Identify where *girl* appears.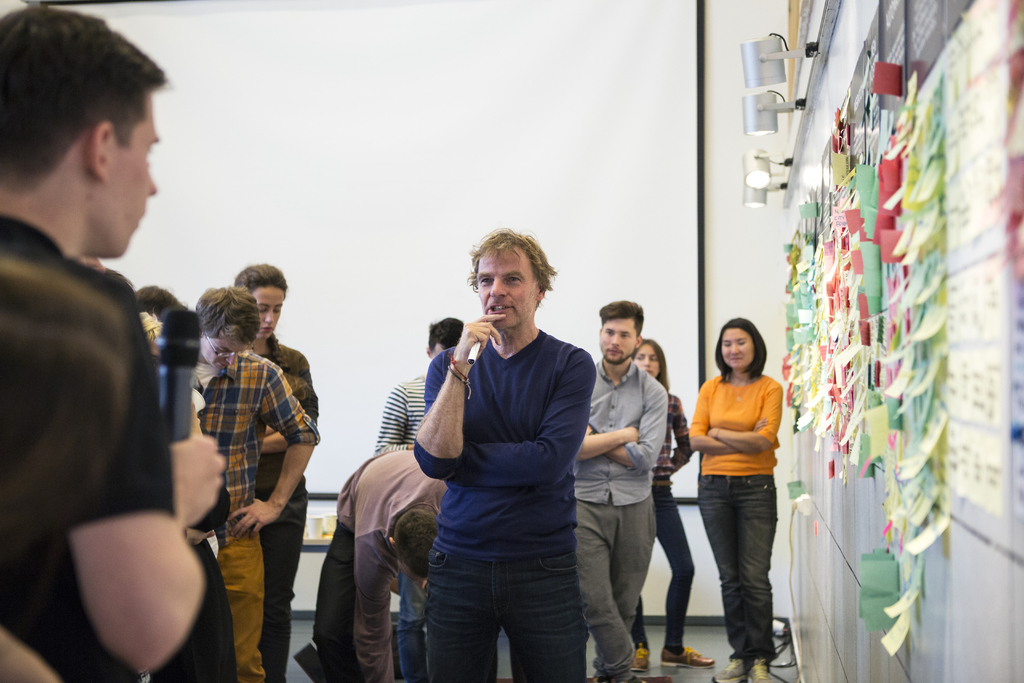
Appears at x1=232 y1=258 x2=318 y2=682.
